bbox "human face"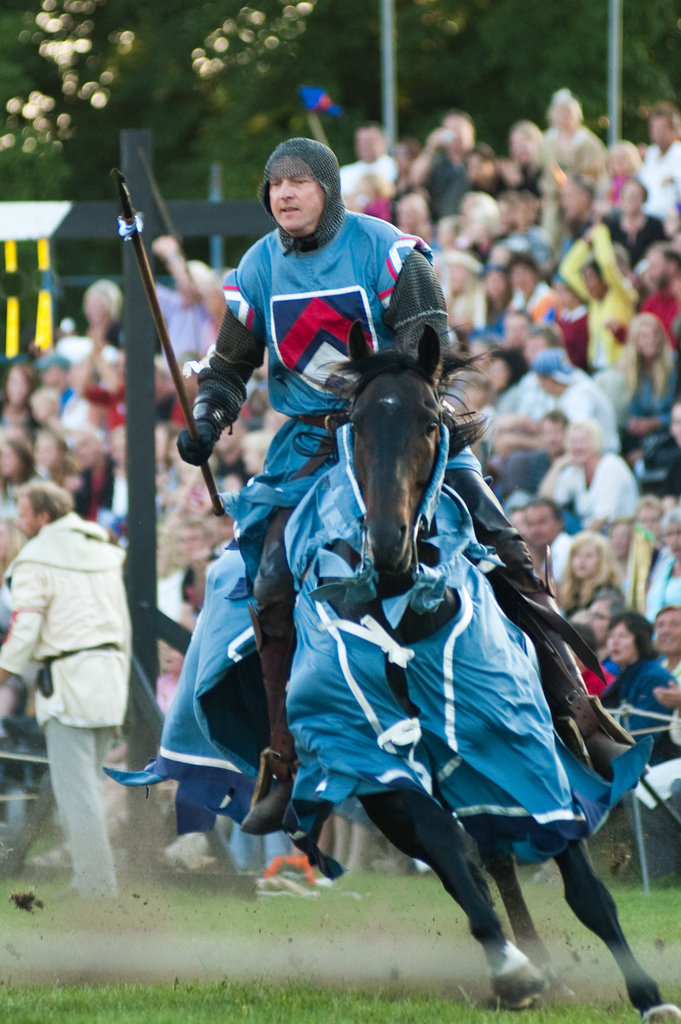
606, 622, 639, 666
